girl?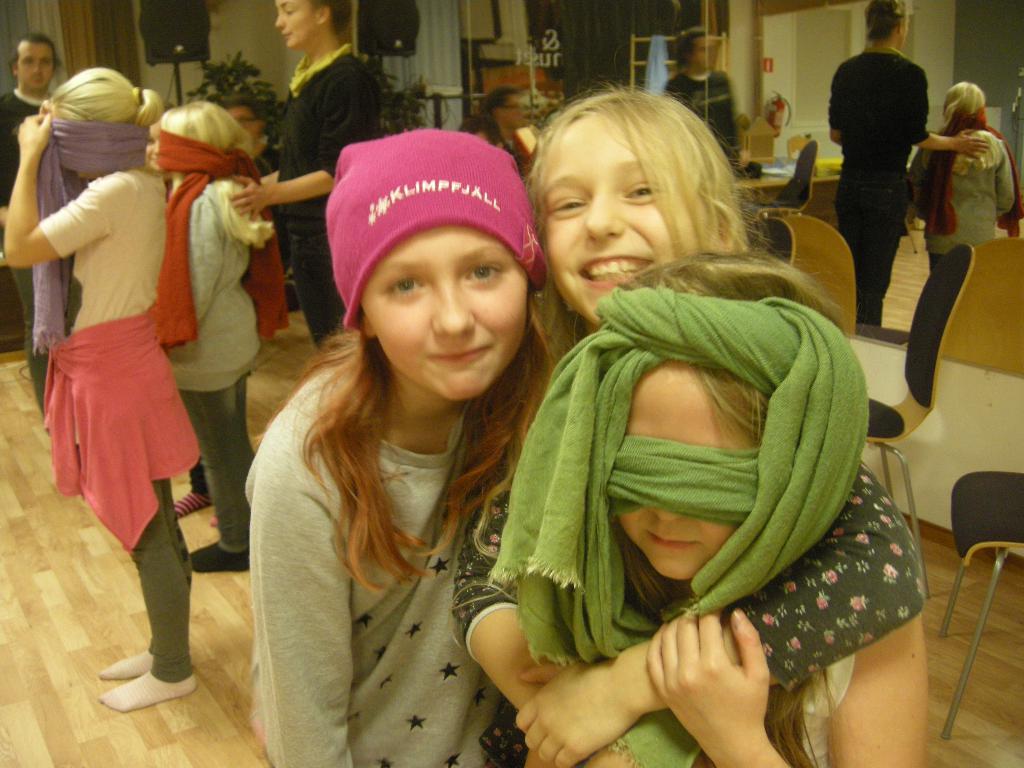
crop(144, 98, 278, 569)
